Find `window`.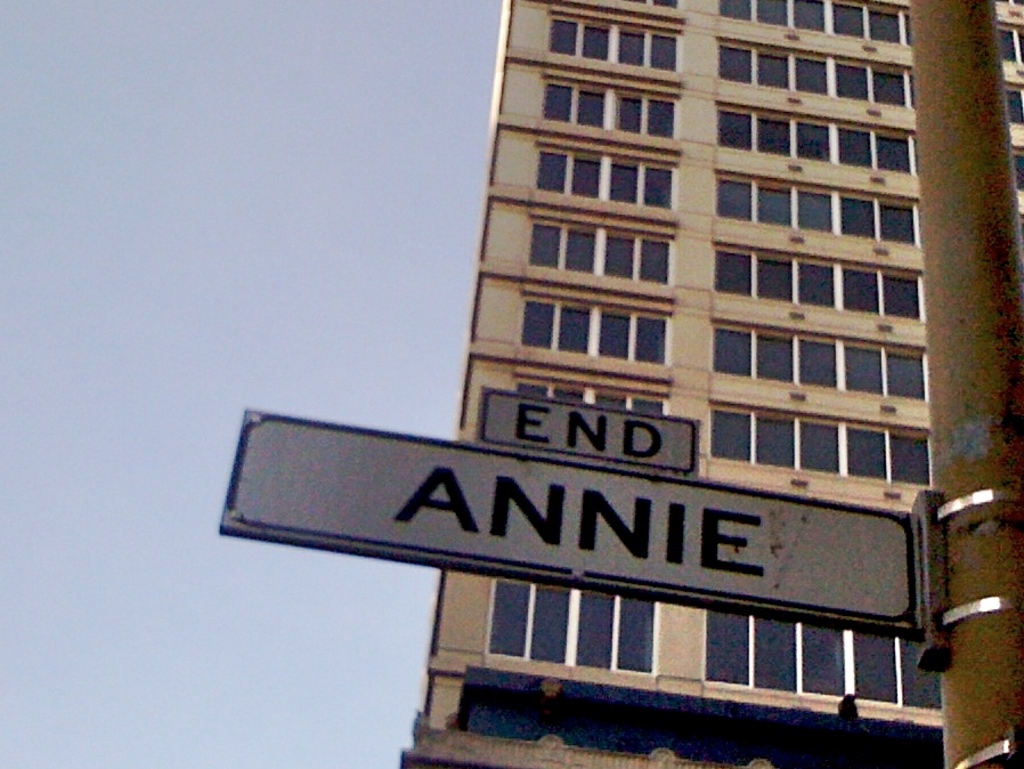
[537, 157, 567, 193].
